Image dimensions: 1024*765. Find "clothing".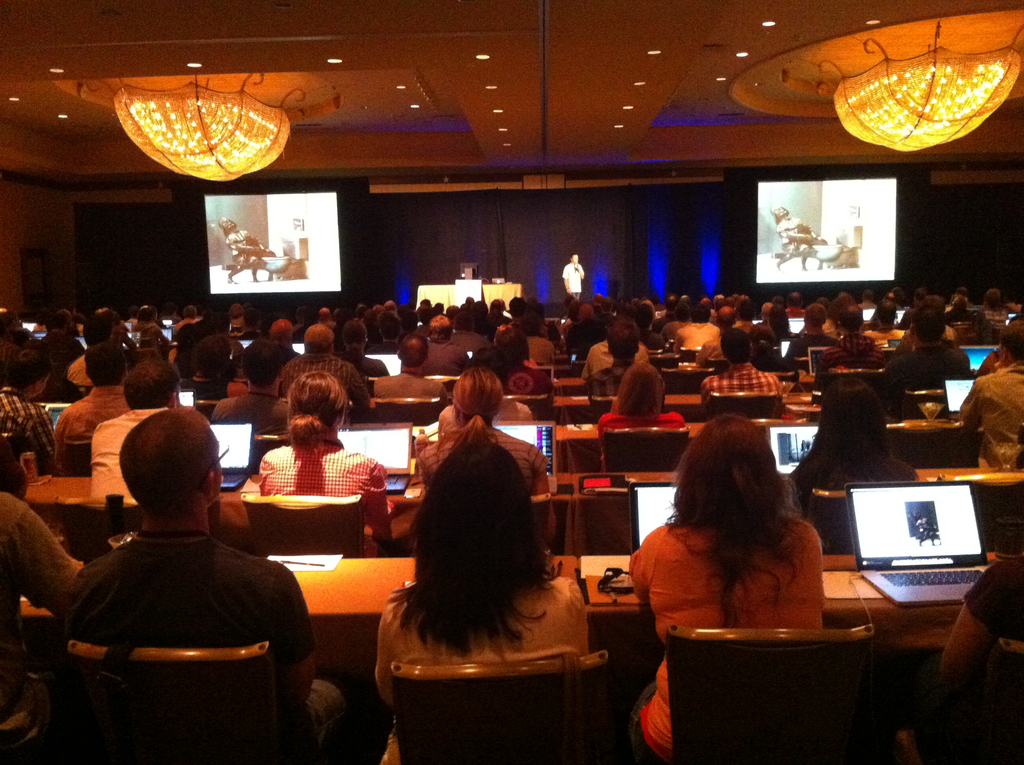
<region>954, 364, 1023, 471</region>.
